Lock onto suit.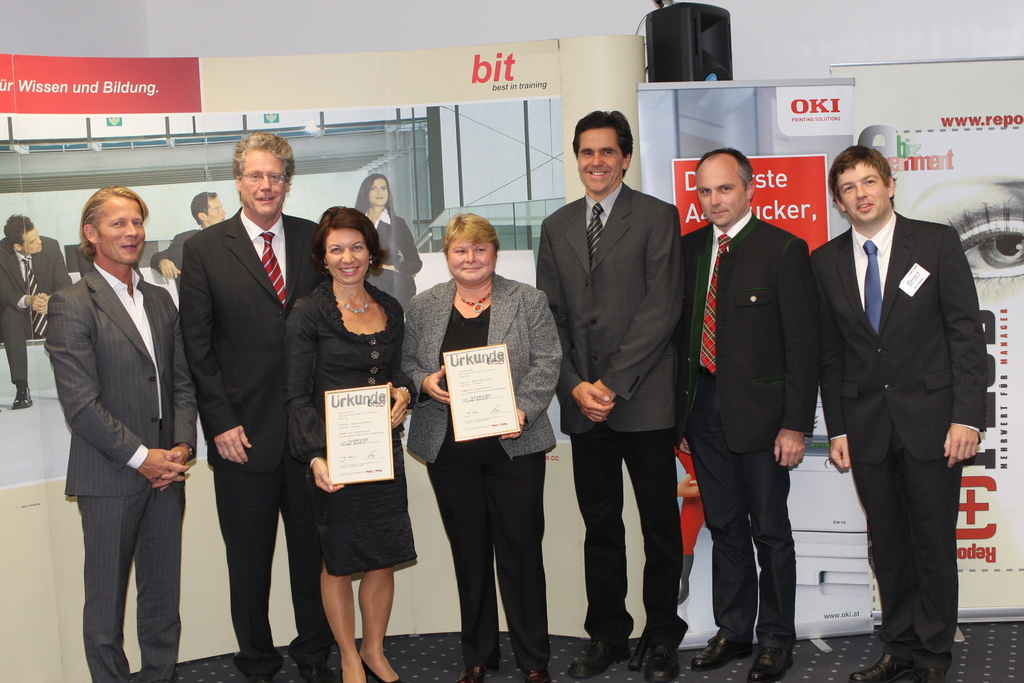
Locked: <bbox>360, 208, 428, 316</bbox>.
